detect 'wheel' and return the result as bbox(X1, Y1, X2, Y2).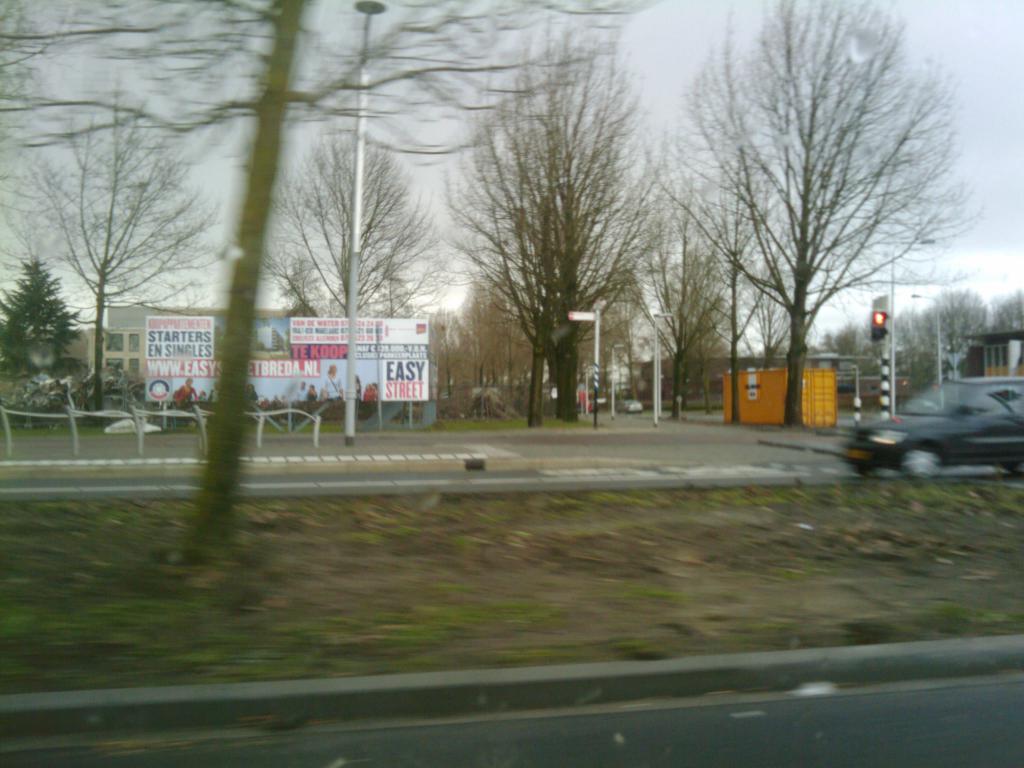
bbox(900, 445, 941, 481).
